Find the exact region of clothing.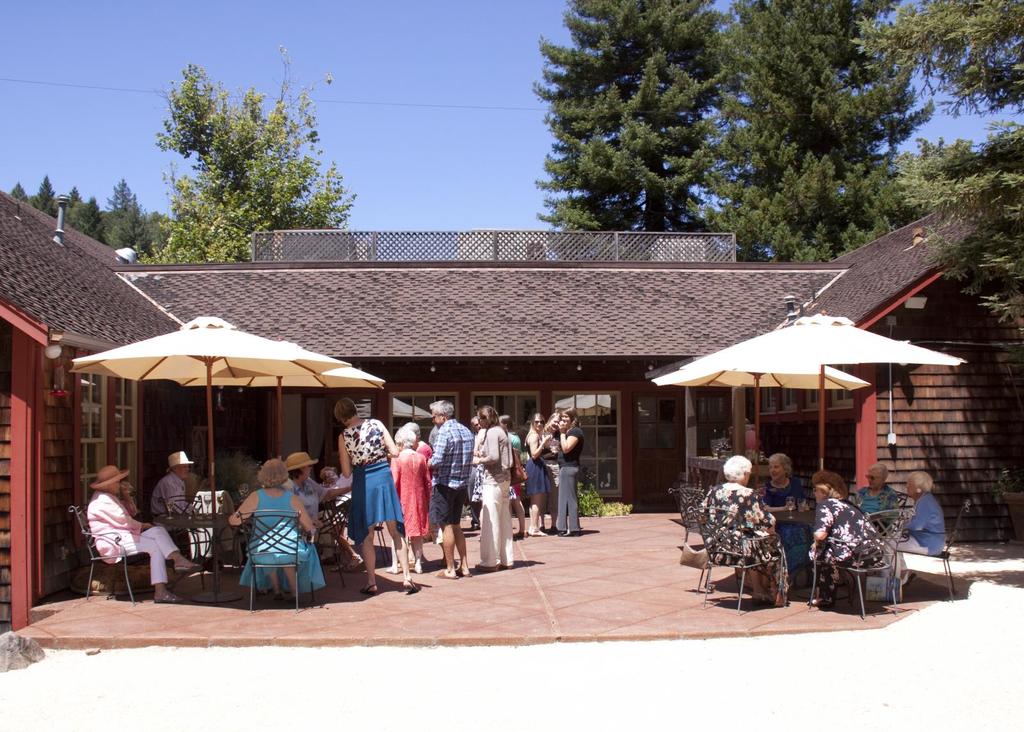
Exact region: bbox(773, 468, 808, 567).
